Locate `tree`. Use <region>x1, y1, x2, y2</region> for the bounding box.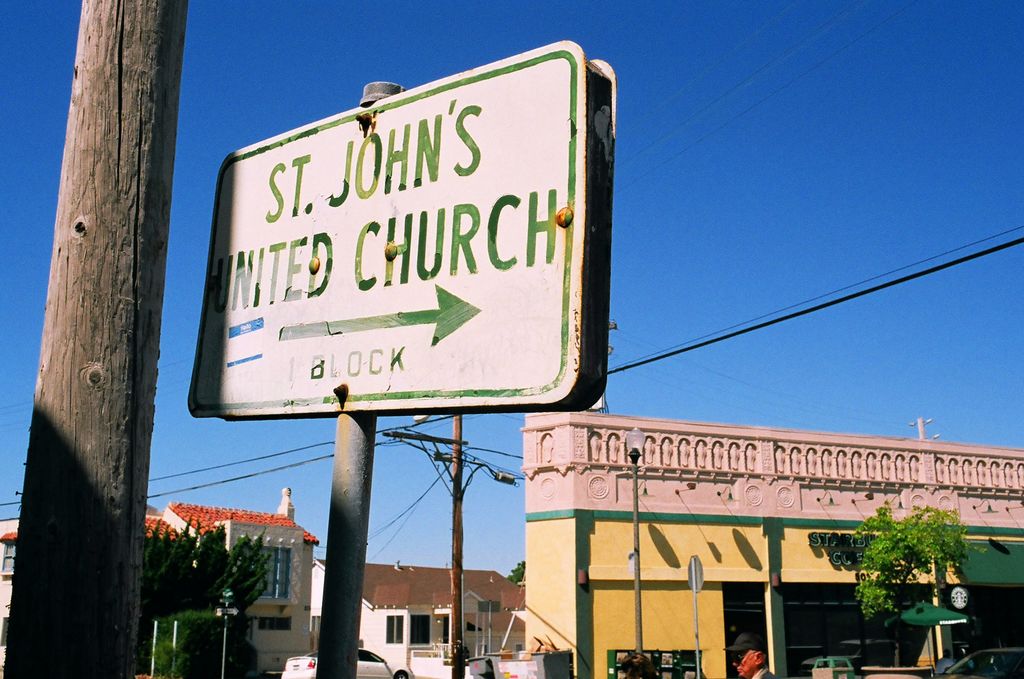
<region>858, 502, 987, 664</region>.
